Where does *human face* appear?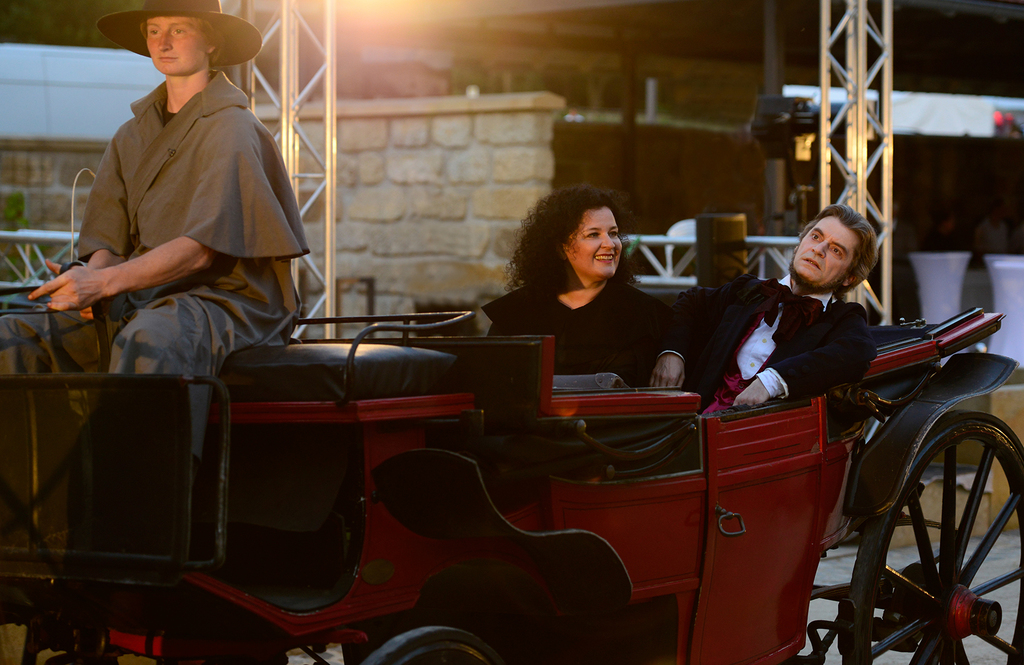
Appears at bbox=[564, 207, 620, 280].
